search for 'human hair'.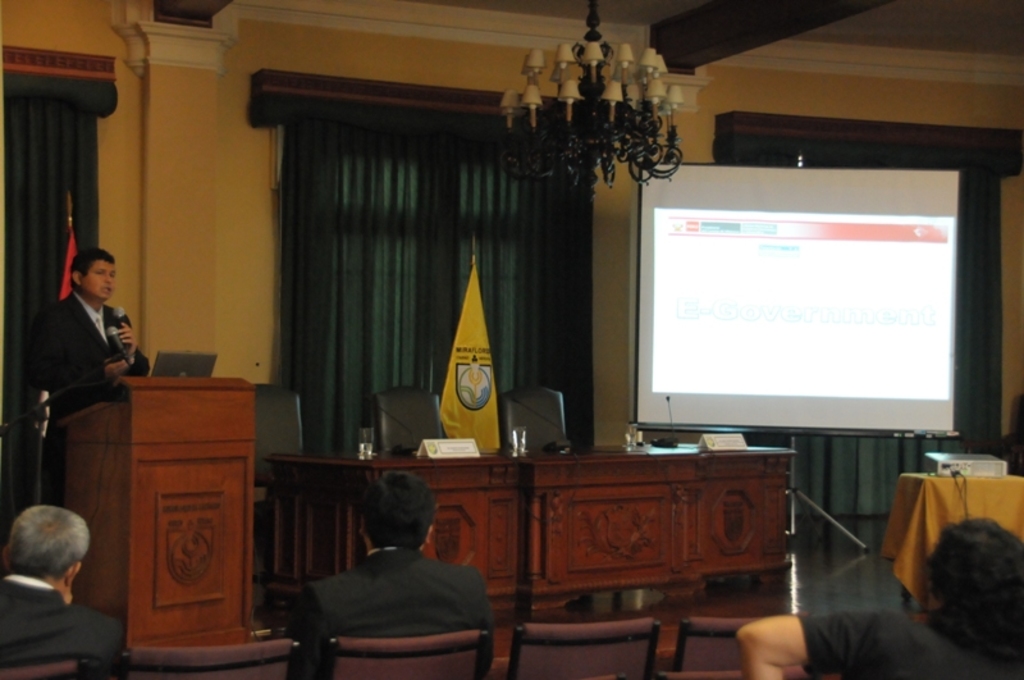
Found at rect(0, 501, 90, 583).
